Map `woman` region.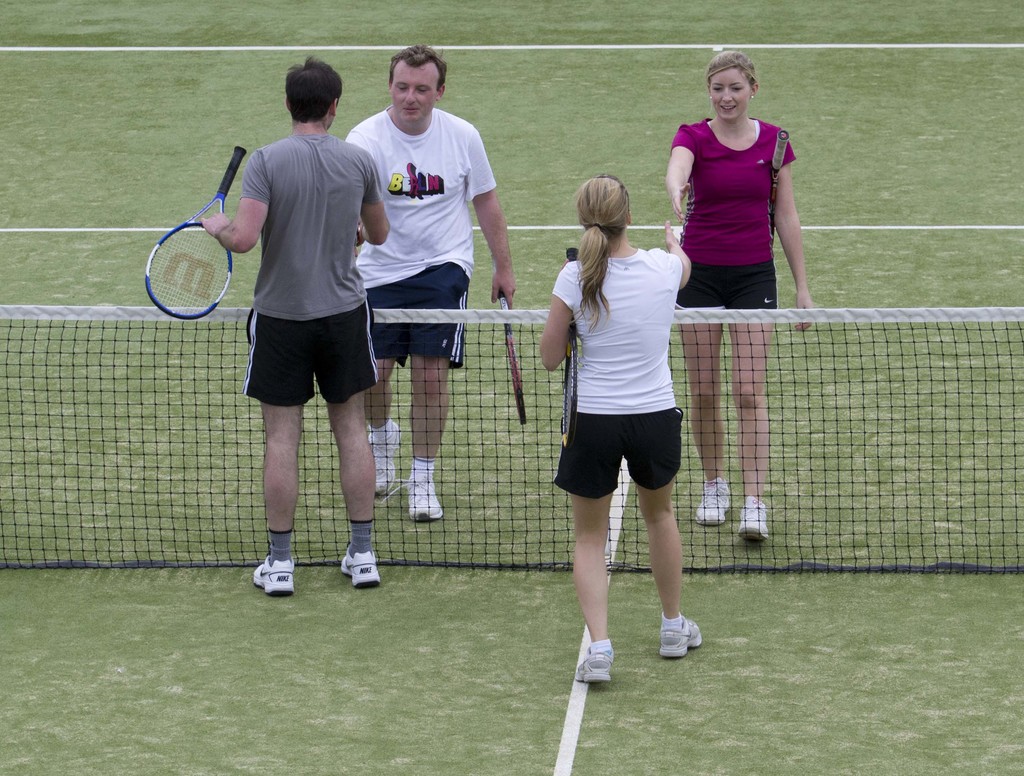
Mapped to <bbox>666, 51, 812, 544</bbox>.
